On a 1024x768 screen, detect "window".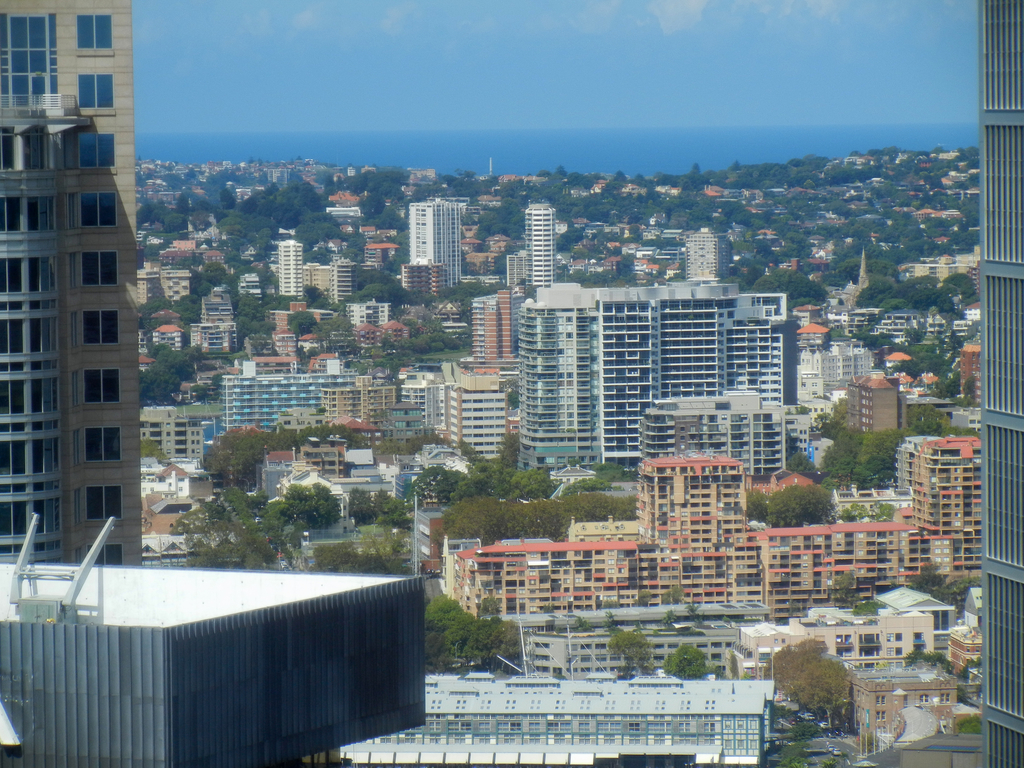
box=[83, 307, 126, 351].
